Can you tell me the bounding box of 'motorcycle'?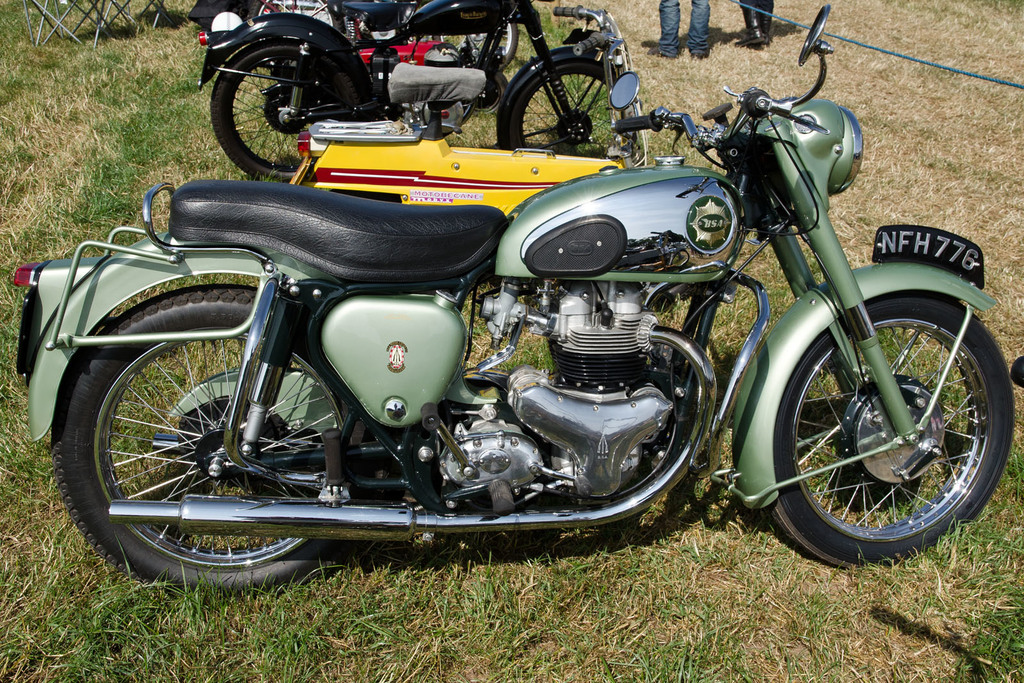
left=195, top=0, right=643, bottom=180.
